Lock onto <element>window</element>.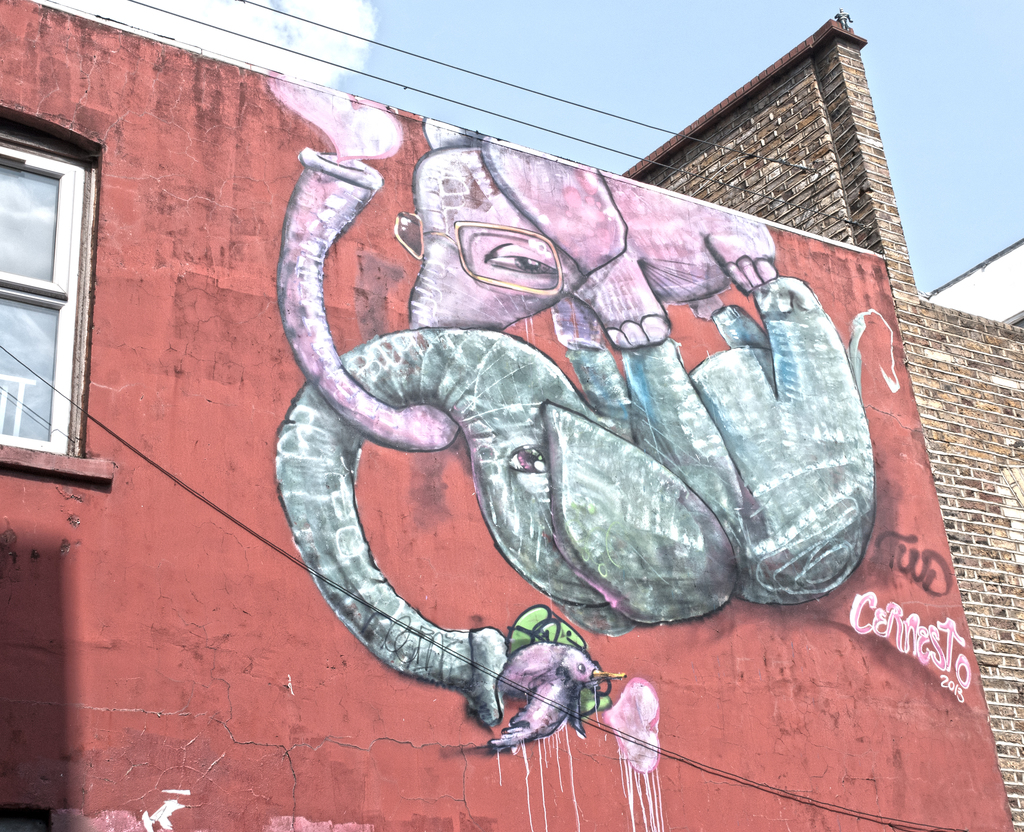
Locked: [0,118,108,451].
